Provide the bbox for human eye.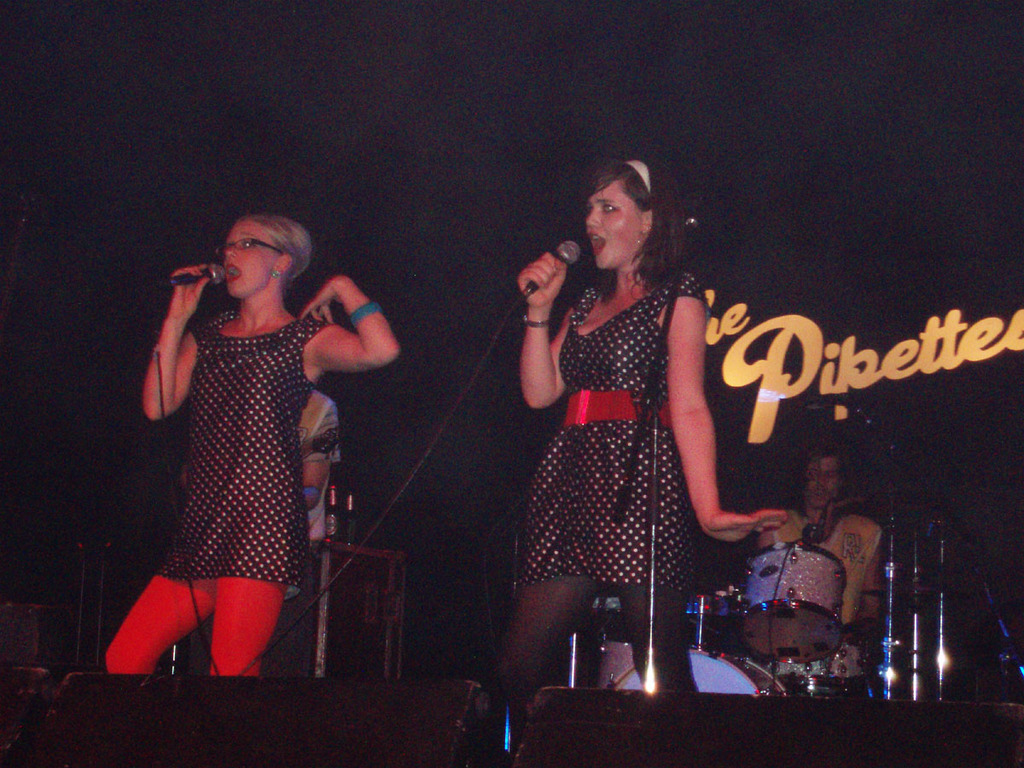
(left=602, top=201, right=616, bottom=214).
